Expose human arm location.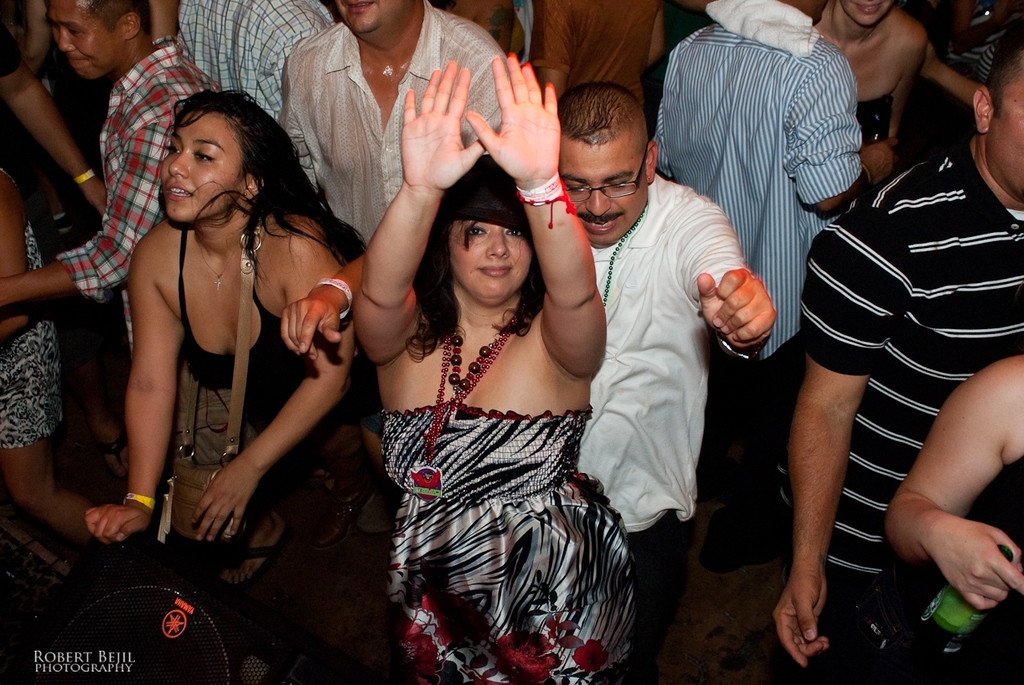
Exposed at detection(786, 51, 898, 215).
